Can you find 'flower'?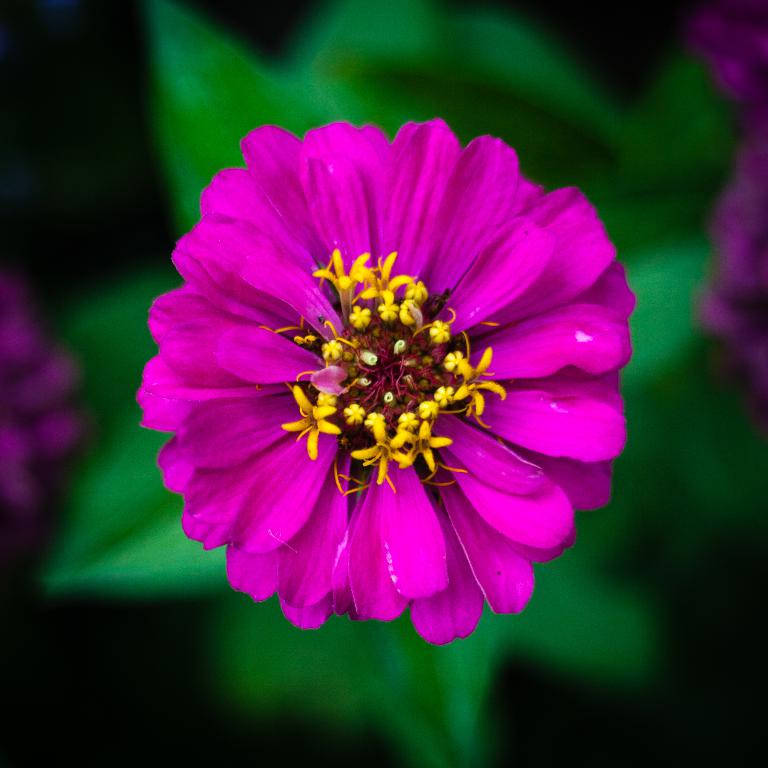
Yes, bounding box: box=[134, 110, 634, 646].
